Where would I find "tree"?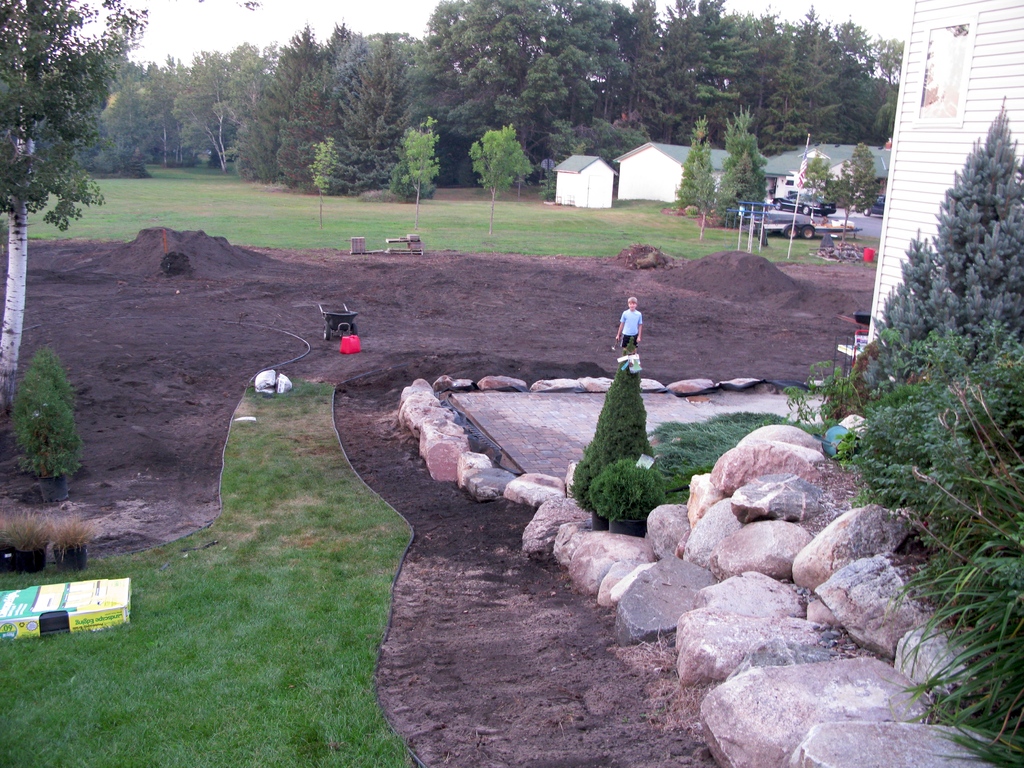
At <bbox>0, 0, 149, 228</bbox>.
